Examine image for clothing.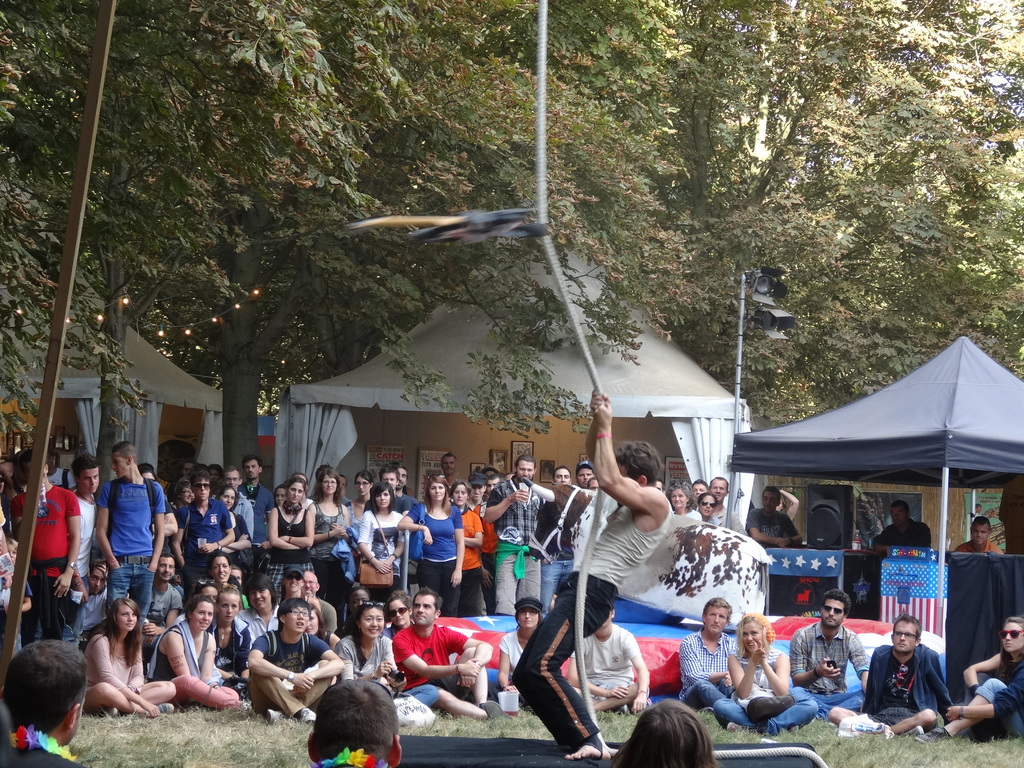
Examination result: [511,499,672,753].
